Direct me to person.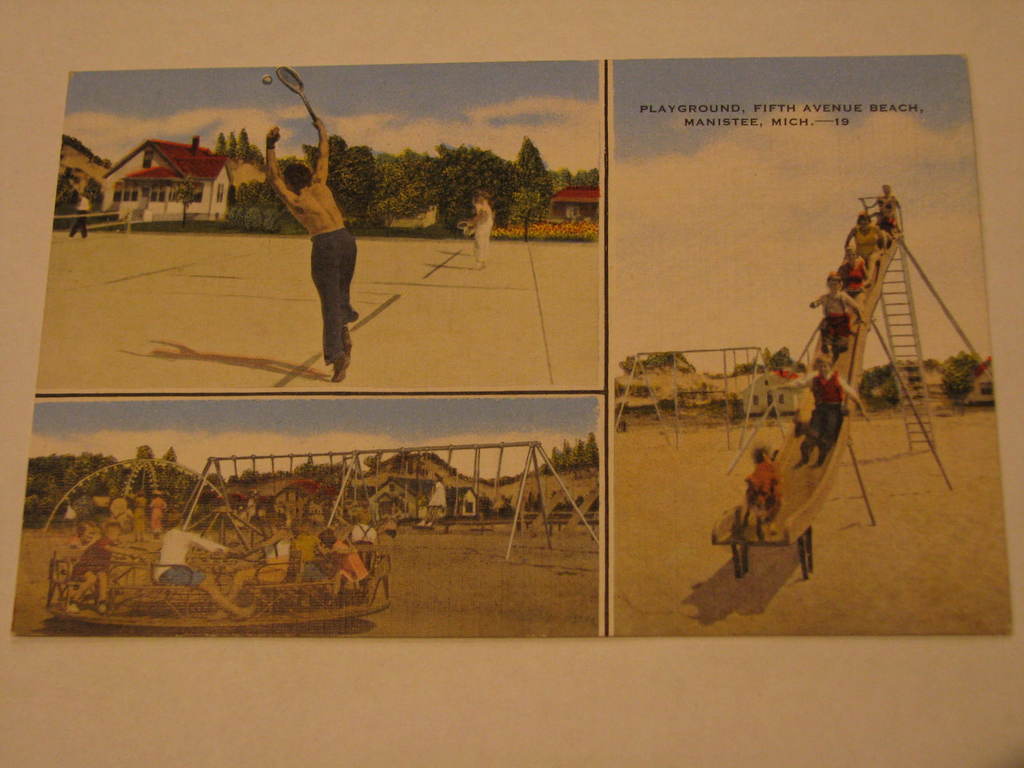
Direction: x1=271 y1=84 x2=361 y2=387.
